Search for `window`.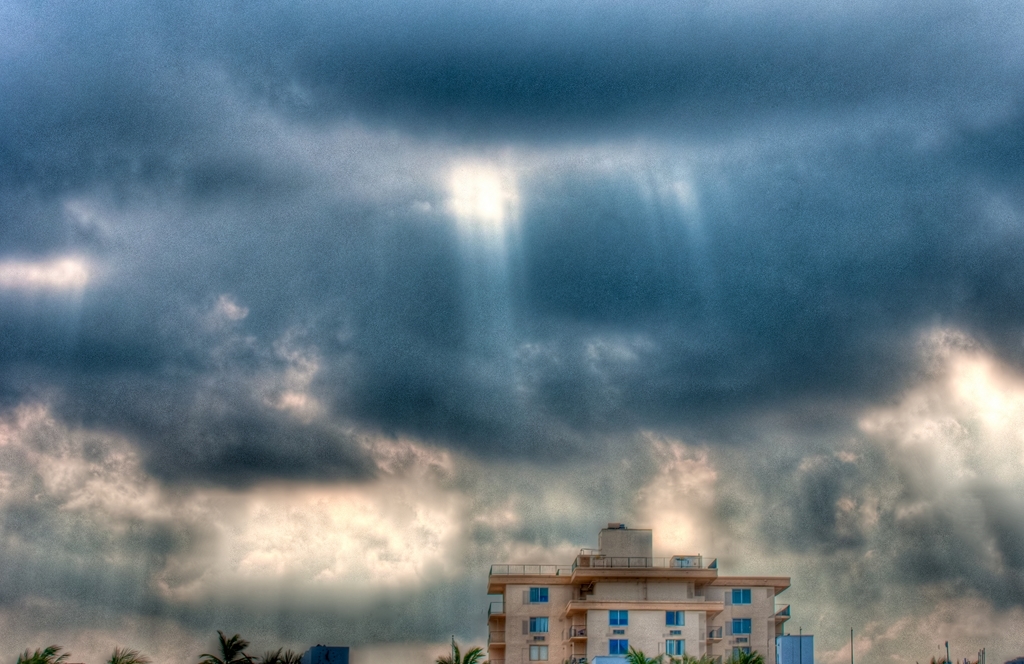
Found at <region>725, 587, 751, 615</region>.
